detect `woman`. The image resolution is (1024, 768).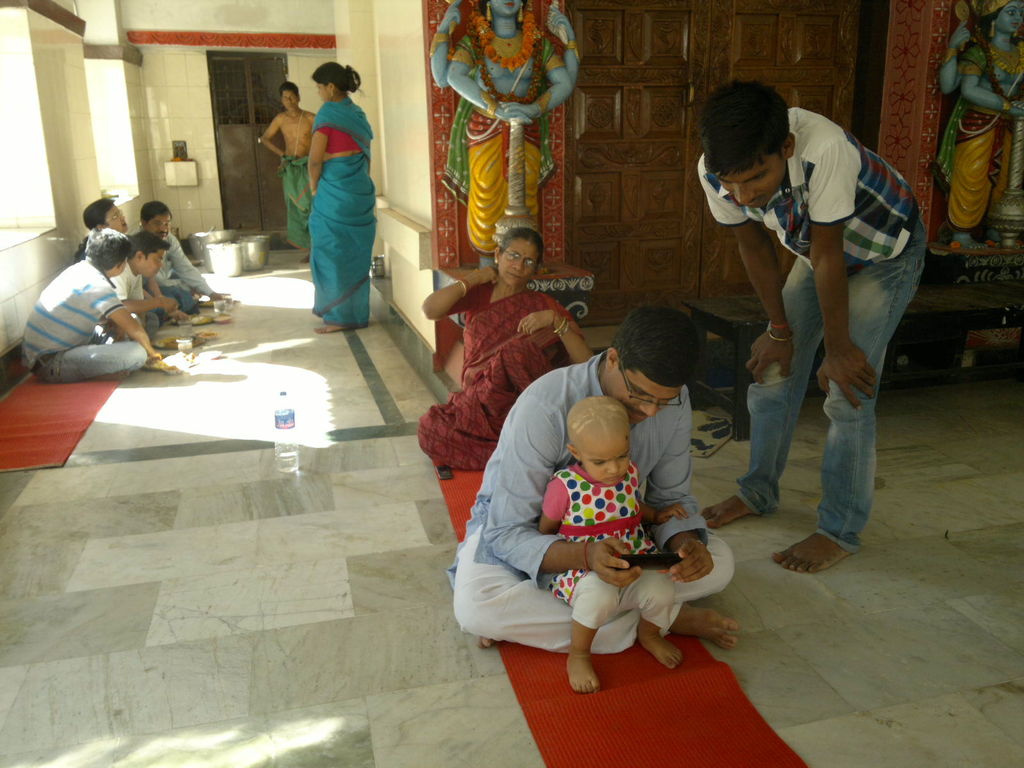
box=[276, 54, 378, 323].
